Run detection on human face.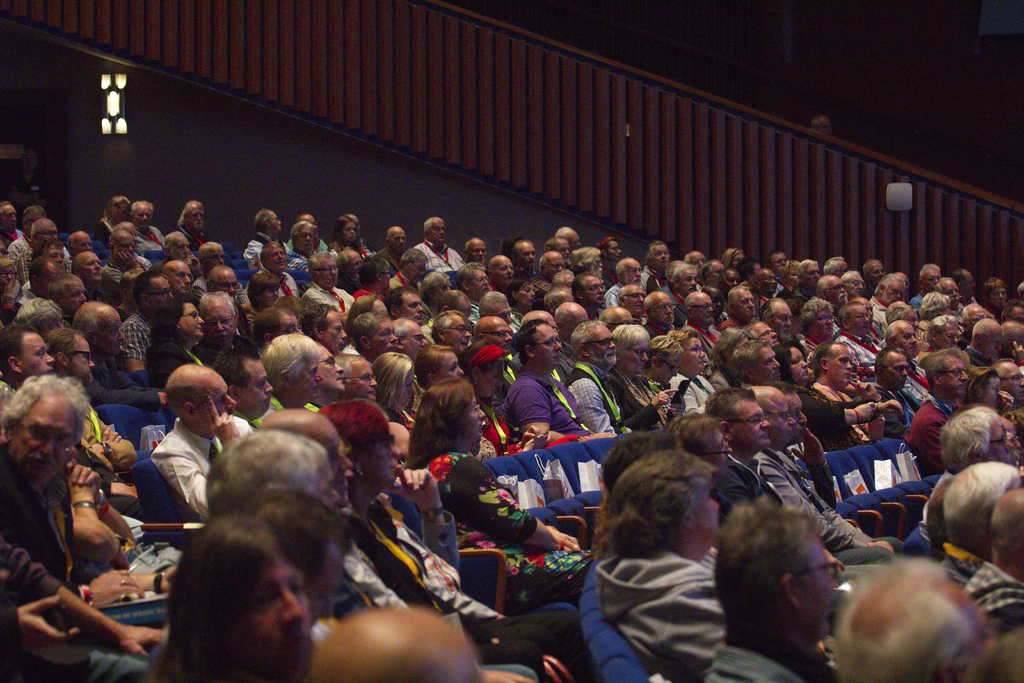
Result: bbox=(812, 309, 832, 343).
